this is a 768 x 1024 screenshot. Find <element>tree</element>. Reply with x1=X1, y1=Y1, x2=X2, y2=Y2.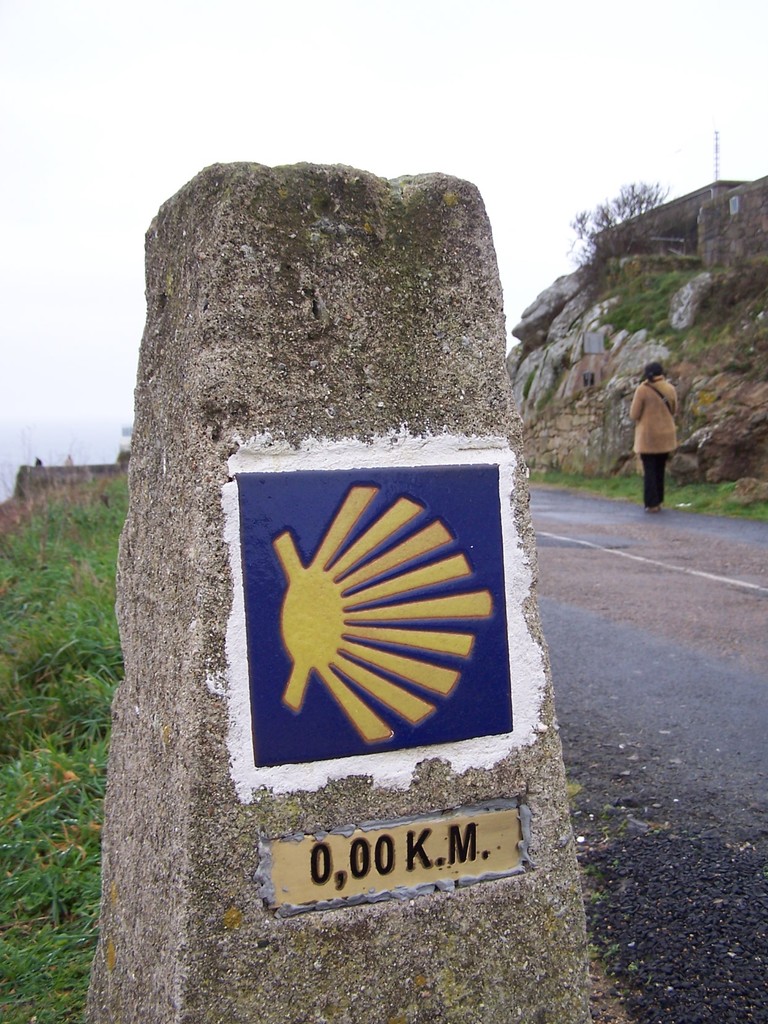
x1=570, y1=159, x2=673, y2=264.
